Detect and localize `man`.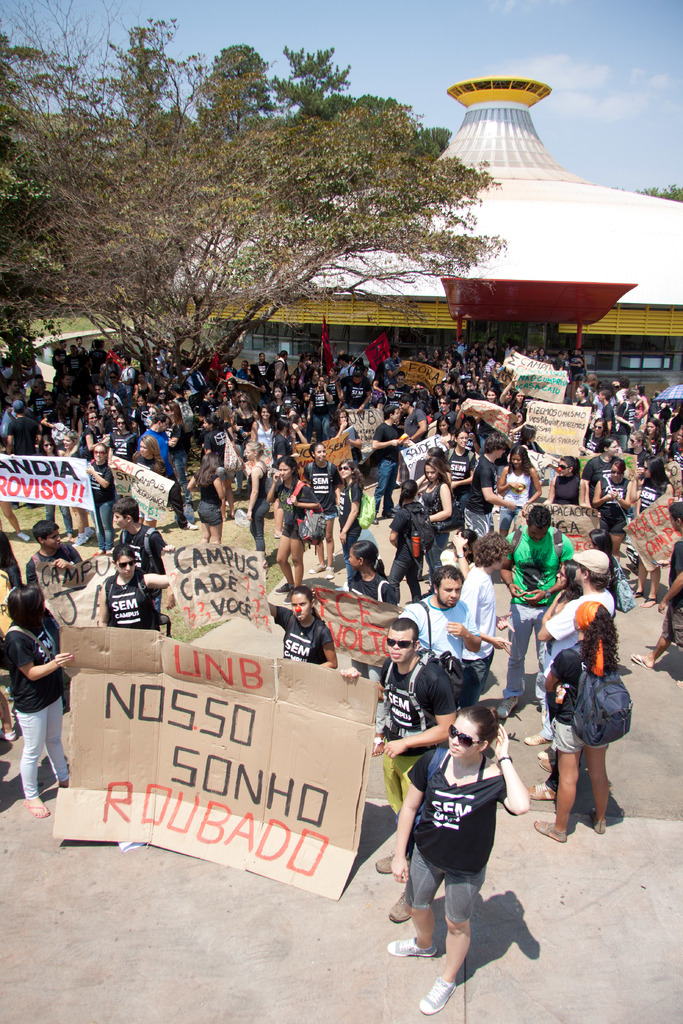
Localized at <bbox>496, 500, 576, 722</bbox>.
